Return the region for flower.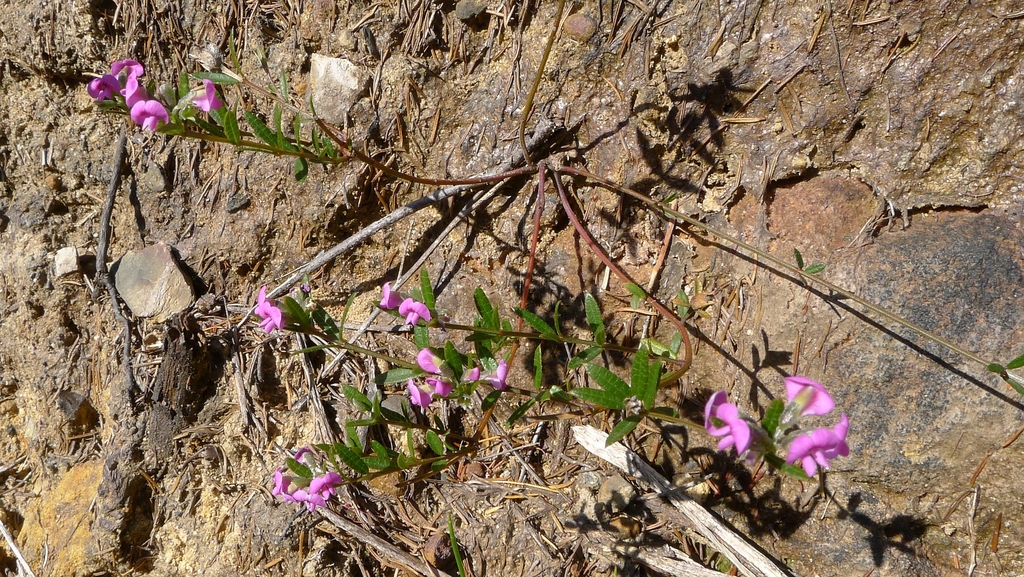
188, 77, 223, 116.
